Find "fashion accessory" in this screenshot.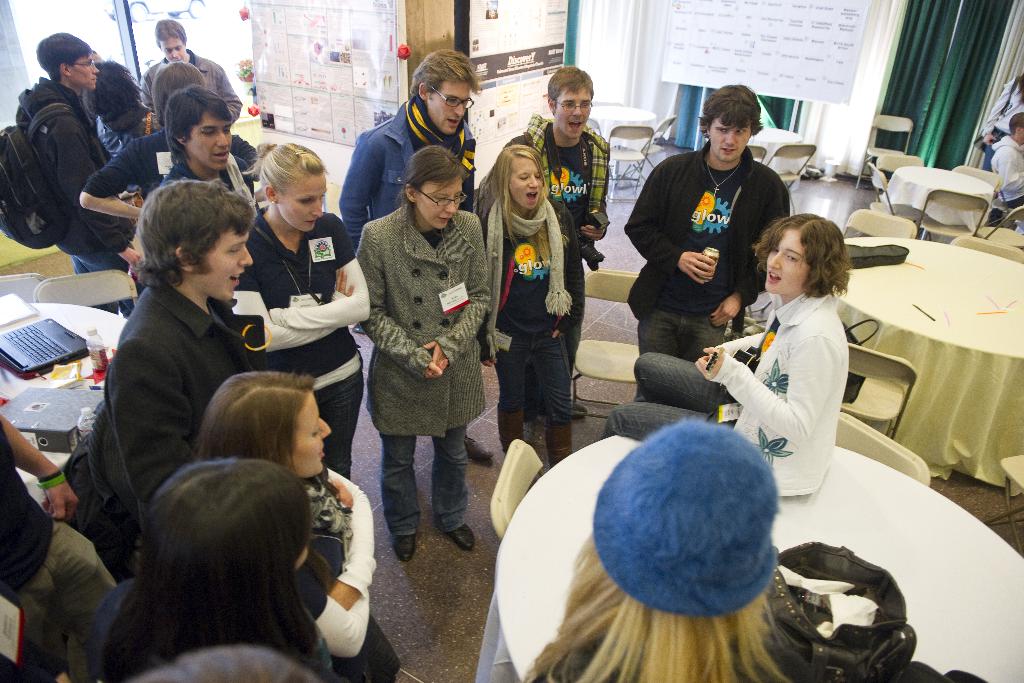
The bounding box for "fashion accessory" is [301,479,353,558].
